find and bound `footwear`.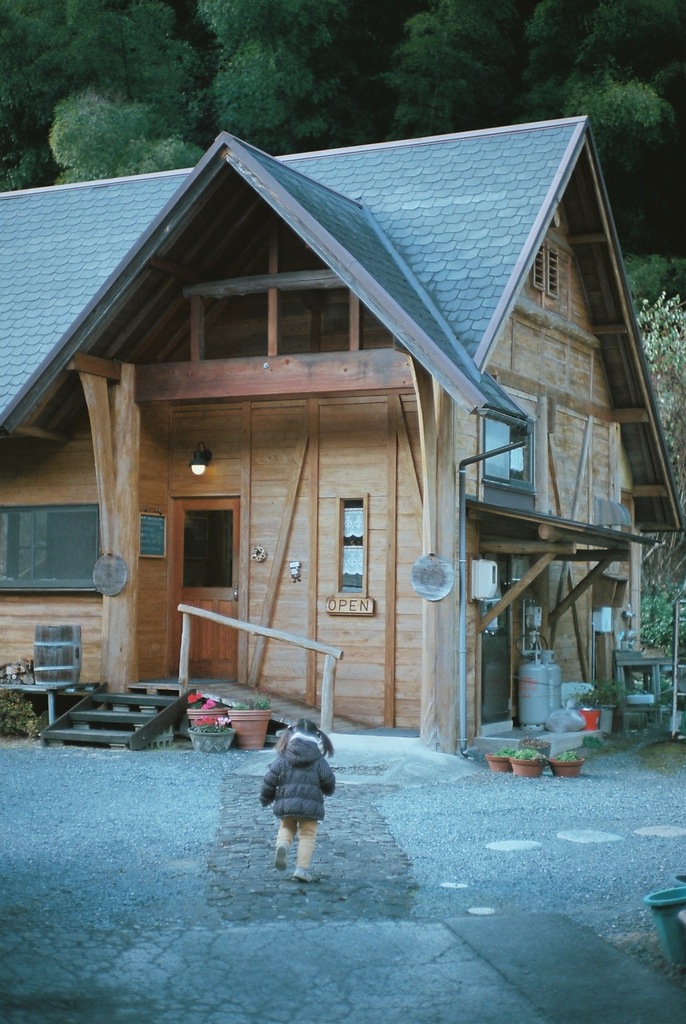
Bound: 274/842/290/872.
